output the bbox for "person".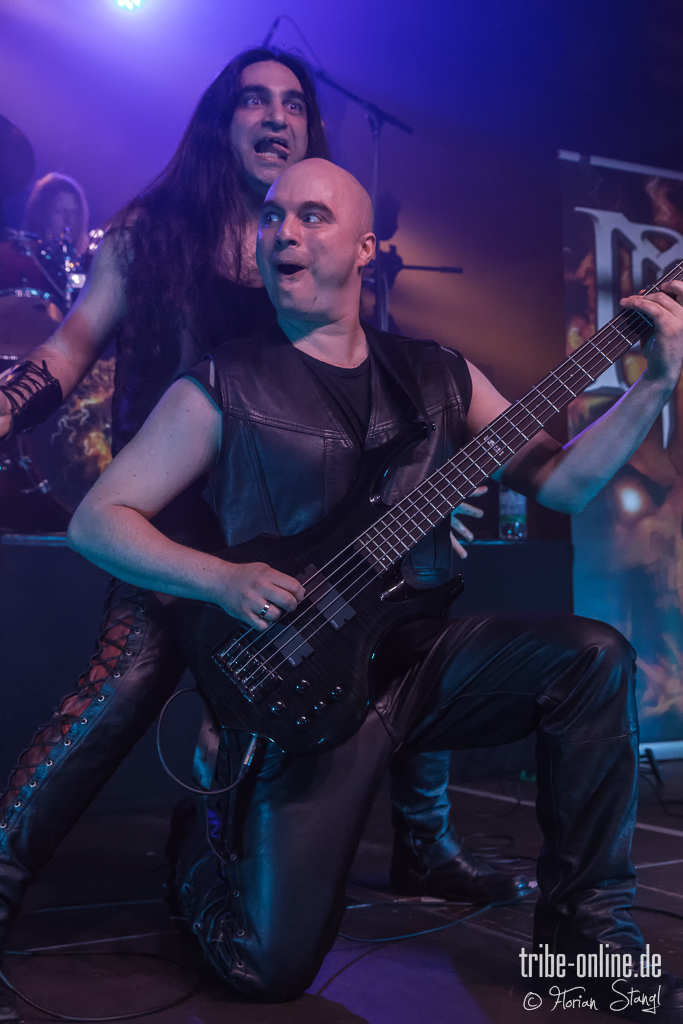
region(110, 190, 162, 244).
